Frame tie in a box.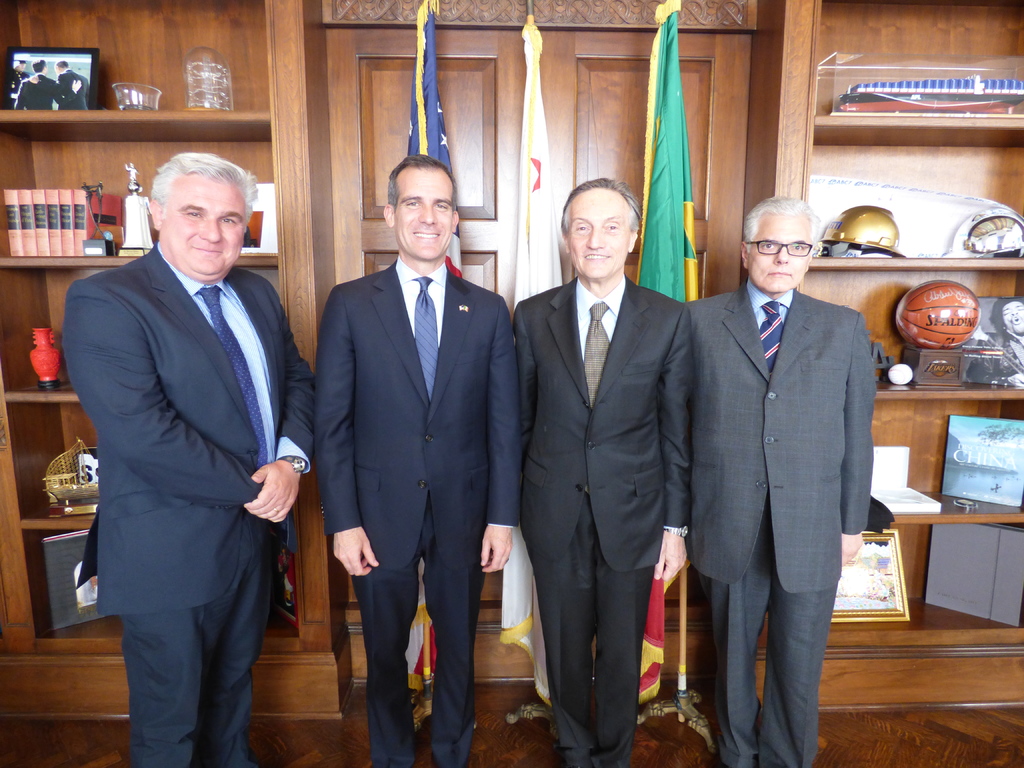
crop(577, 300, 612, 409).
